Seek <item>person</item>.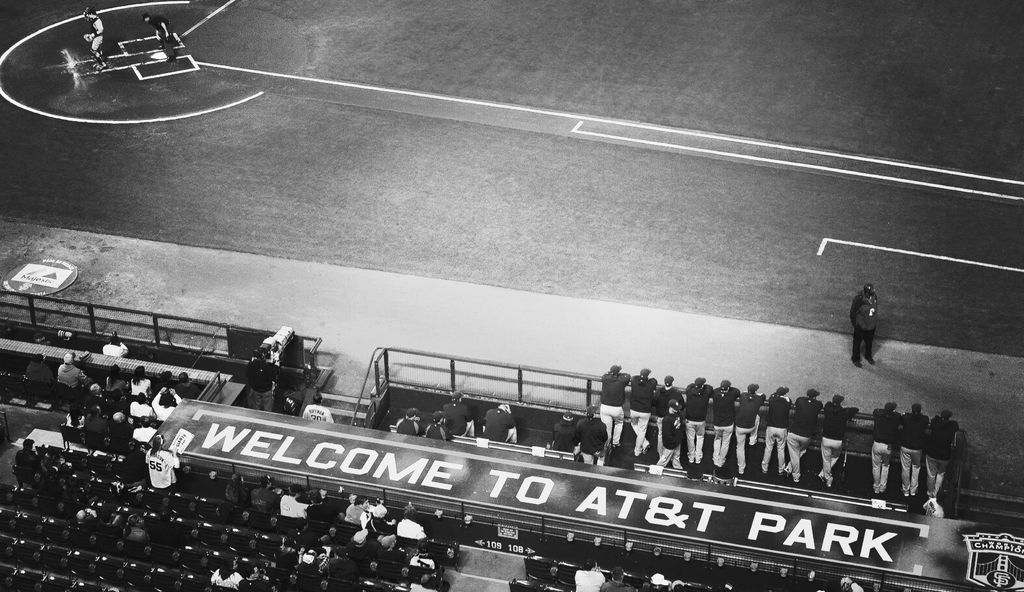
detection(414, 412, 439, 436).
